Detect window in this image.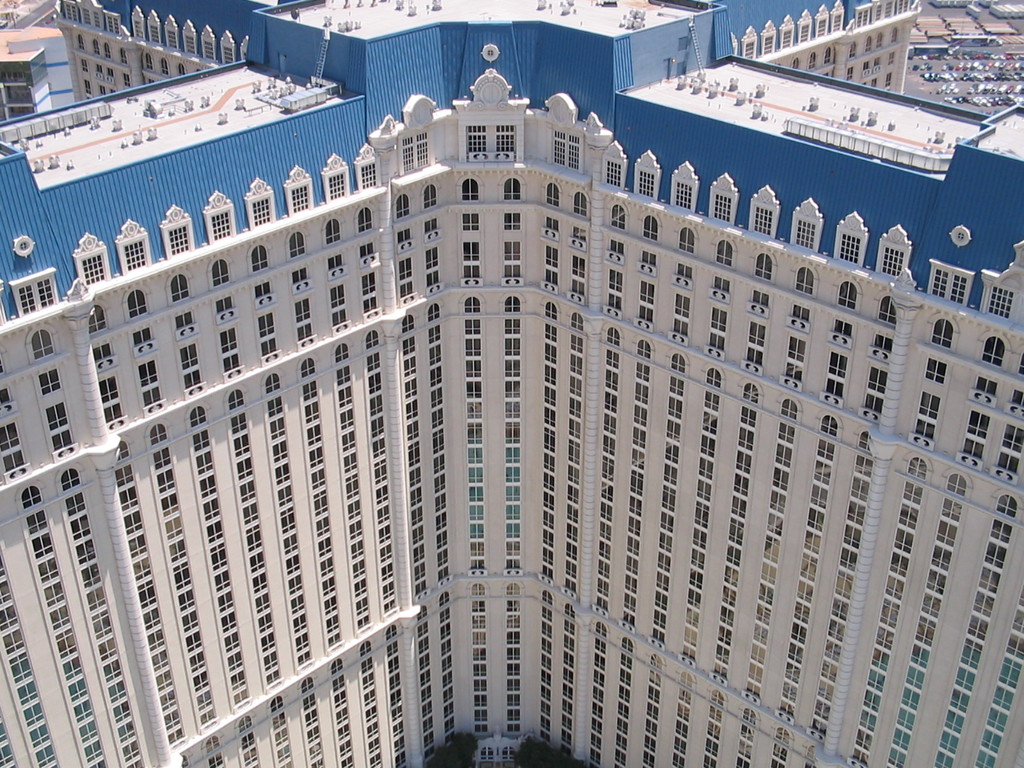
Detection: box=[604, 237, 622, 259].
